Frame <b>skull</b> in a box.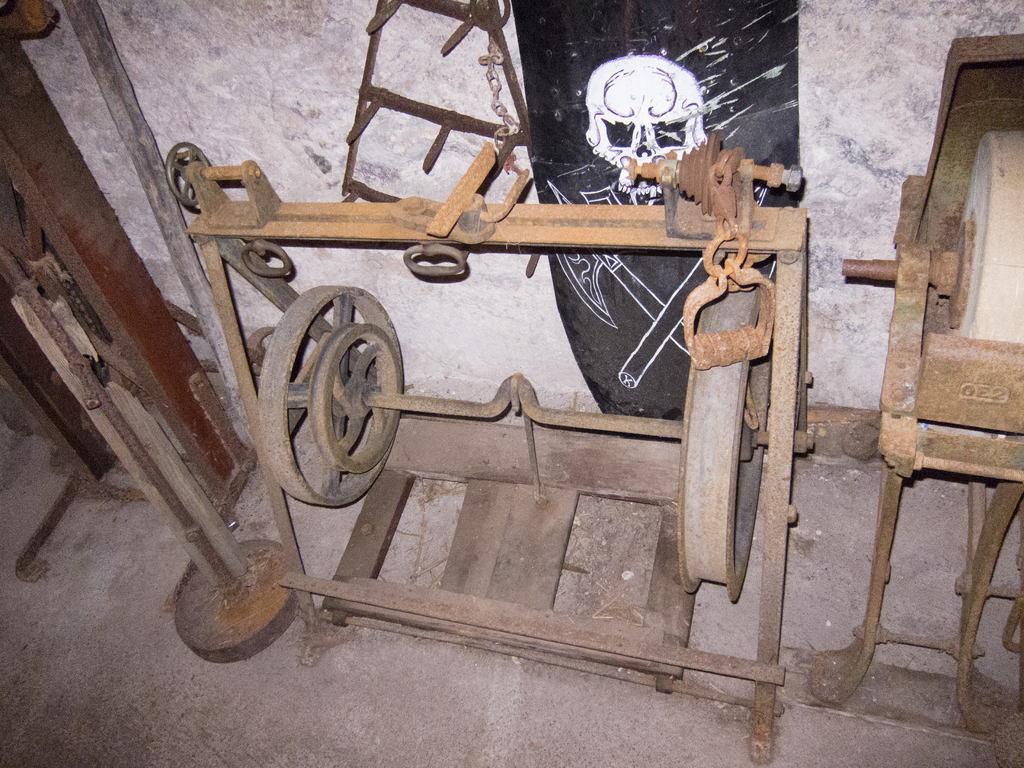
crop(588, 49, 703, 186).
